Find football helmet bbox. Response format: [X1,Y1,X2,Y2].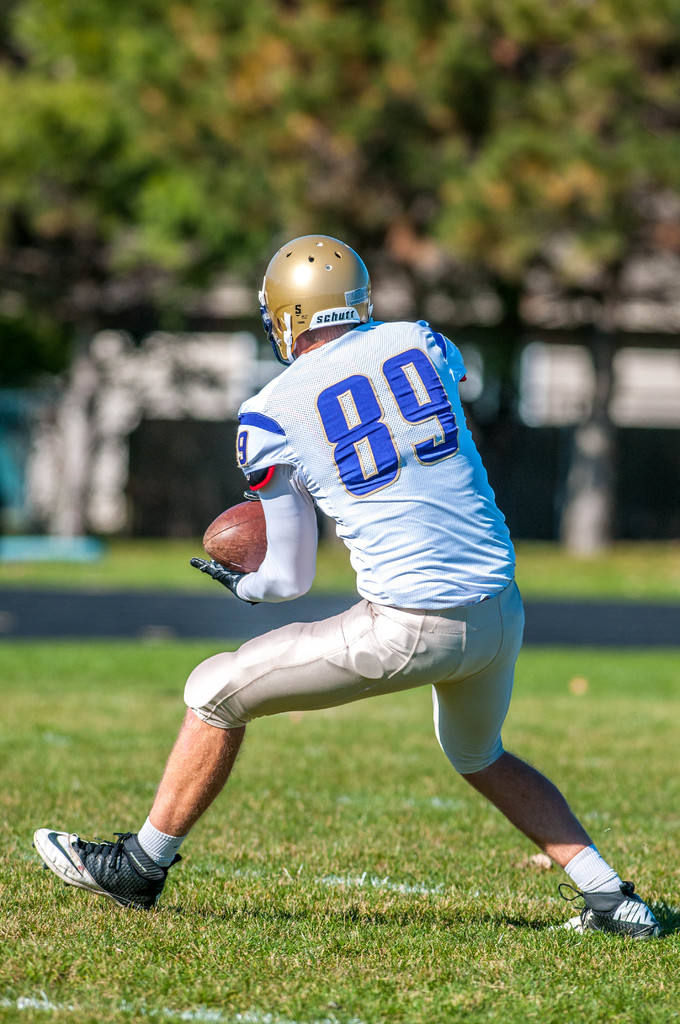
[258,225,380,366].
